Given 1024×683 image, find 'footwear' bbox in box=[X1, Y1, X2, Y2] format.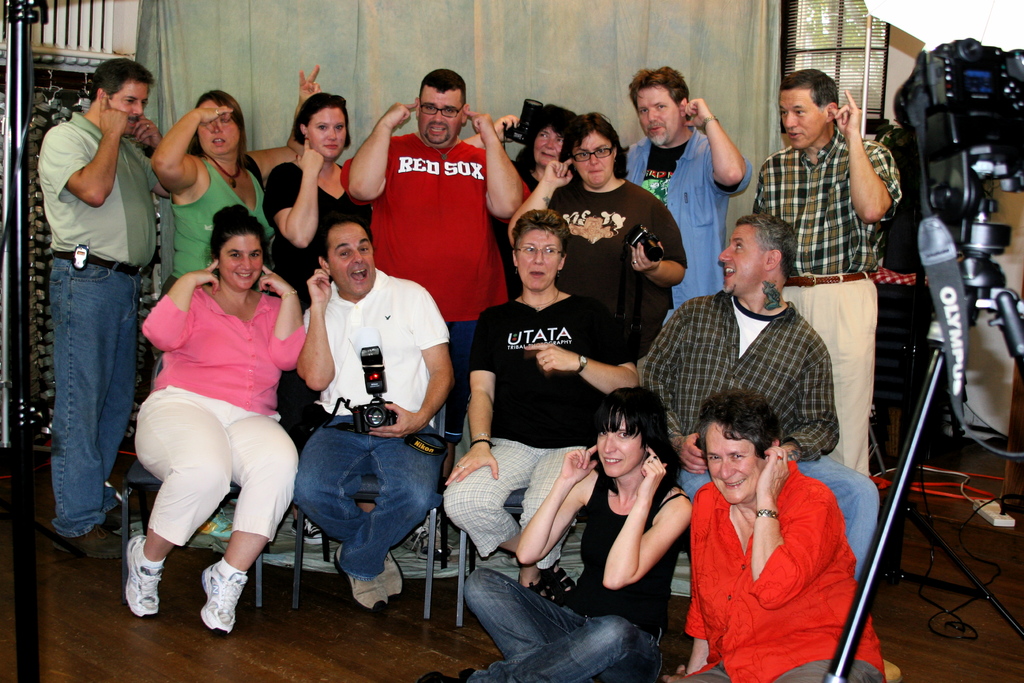
box=[198, 549, 250, 639].
